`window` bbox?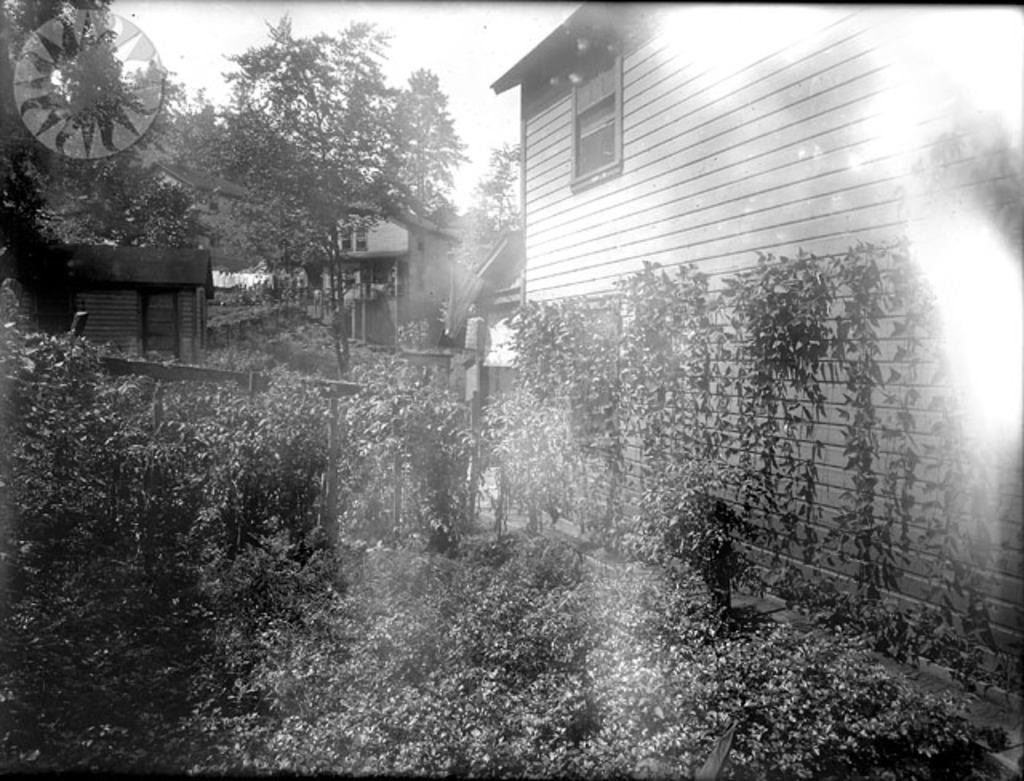
<box>565,29,619,192</box>
